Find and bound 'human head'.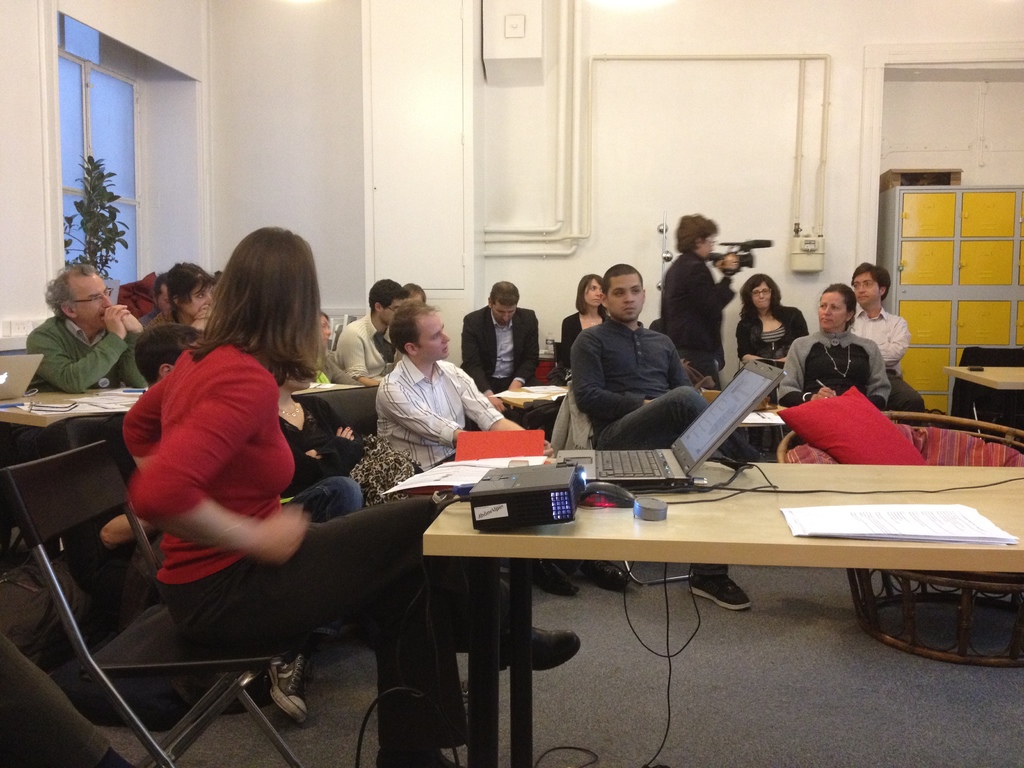
Bound: [left=366, top=276, right=404, bottom=325].
